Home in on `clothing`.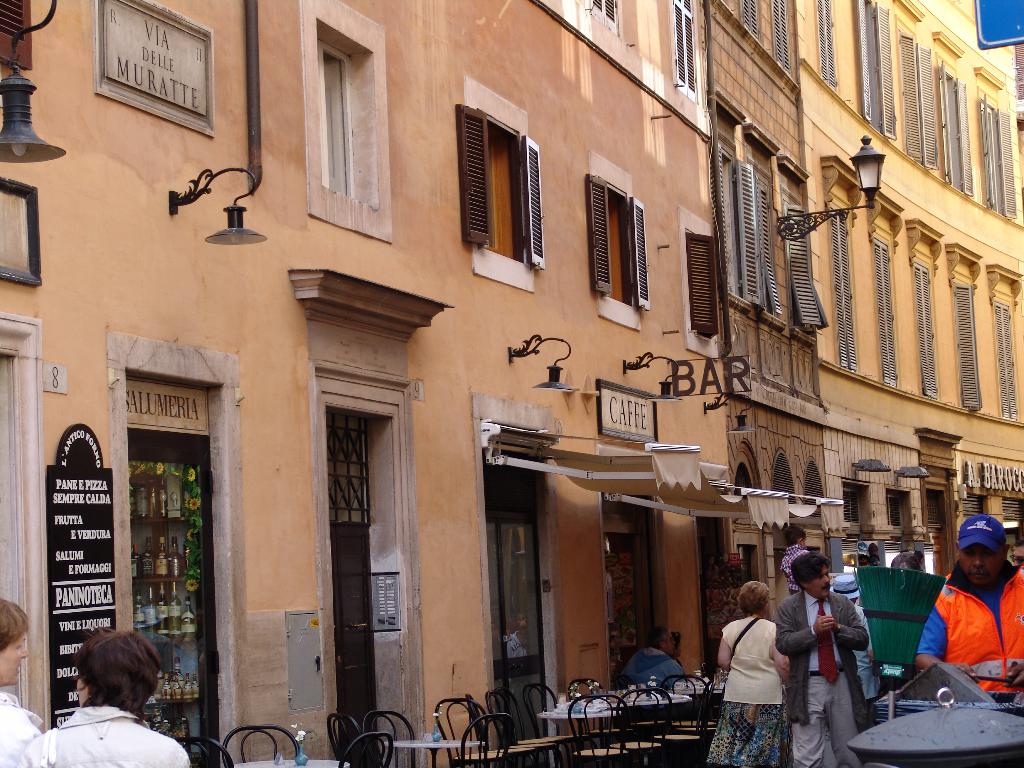
Homed in at bbox=[774, 591, 882, 767].
